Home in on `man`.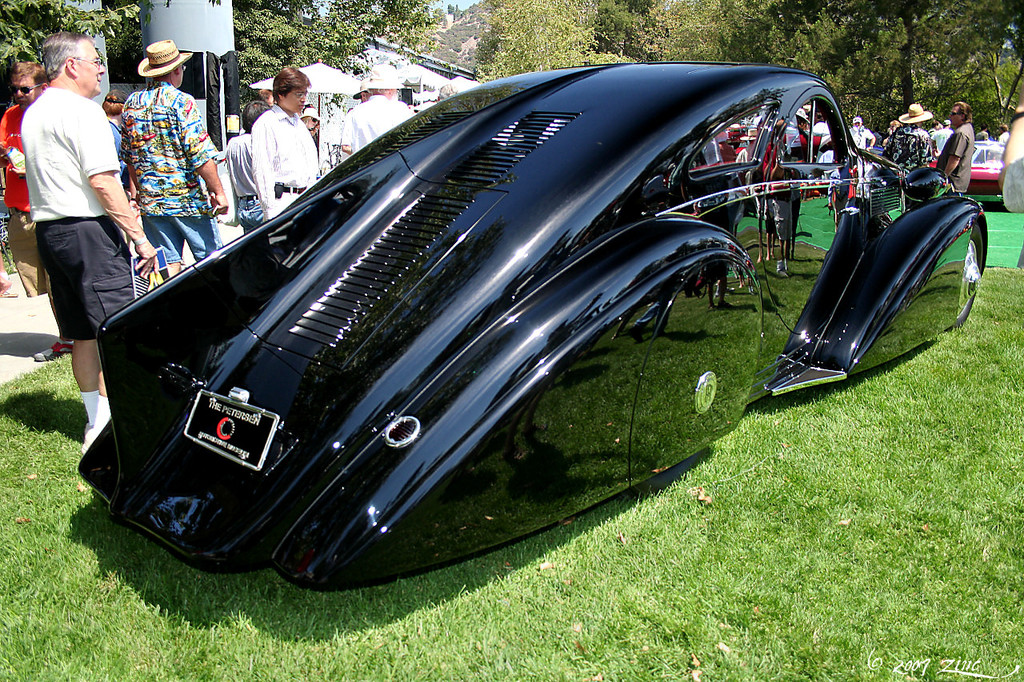
Homed in at {"left": 123, "top": 39, "right": 228, "bottom": 276}.
